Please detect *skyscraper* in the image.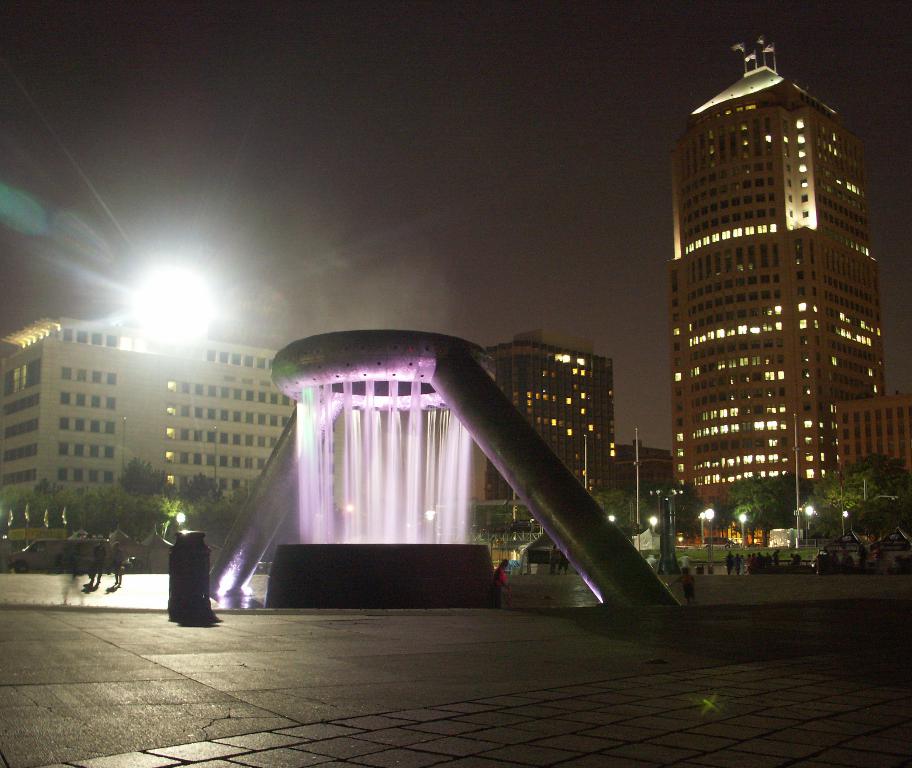
<box>3,318,225,530</box>.
